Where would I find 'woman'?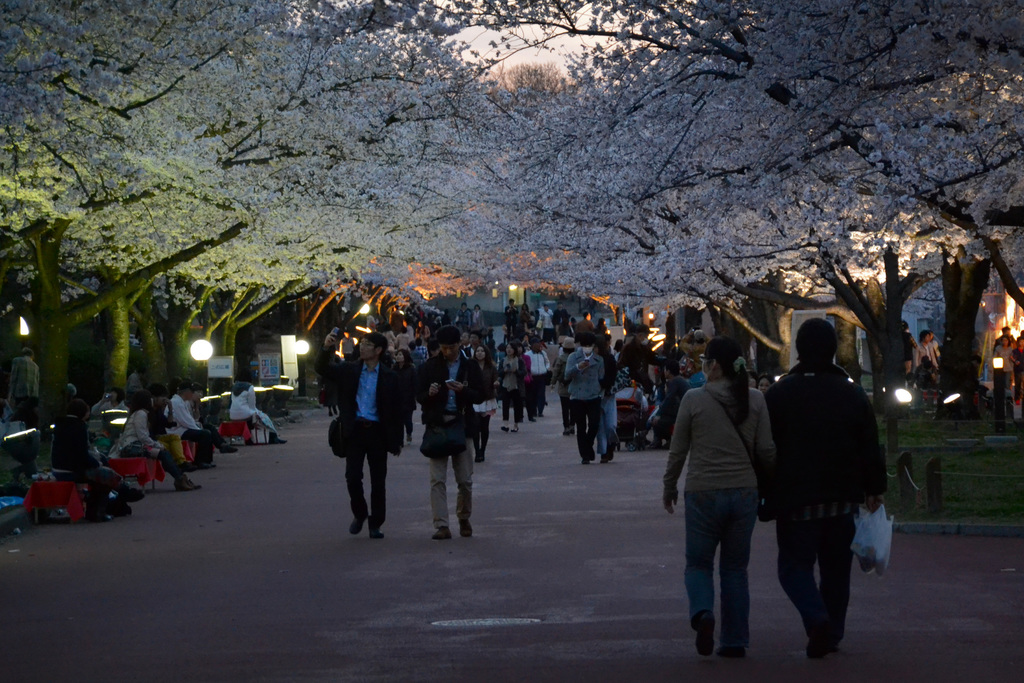
At [left=678, top=335, right=795, bottom=681].
